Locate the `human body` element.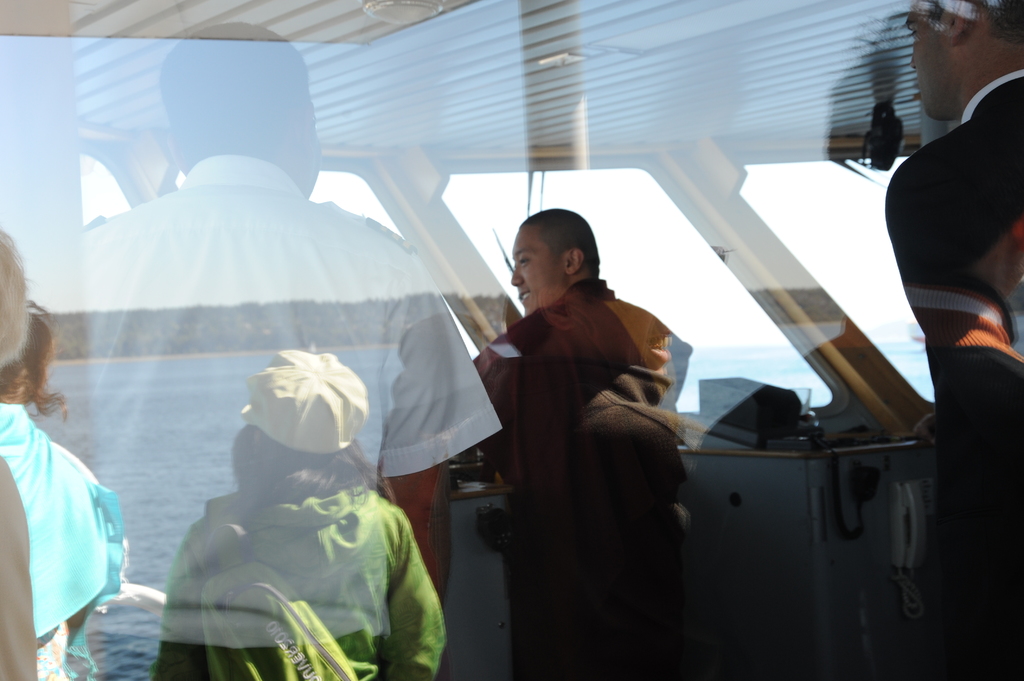
Element bbox: 0, 399, 125, 680.
